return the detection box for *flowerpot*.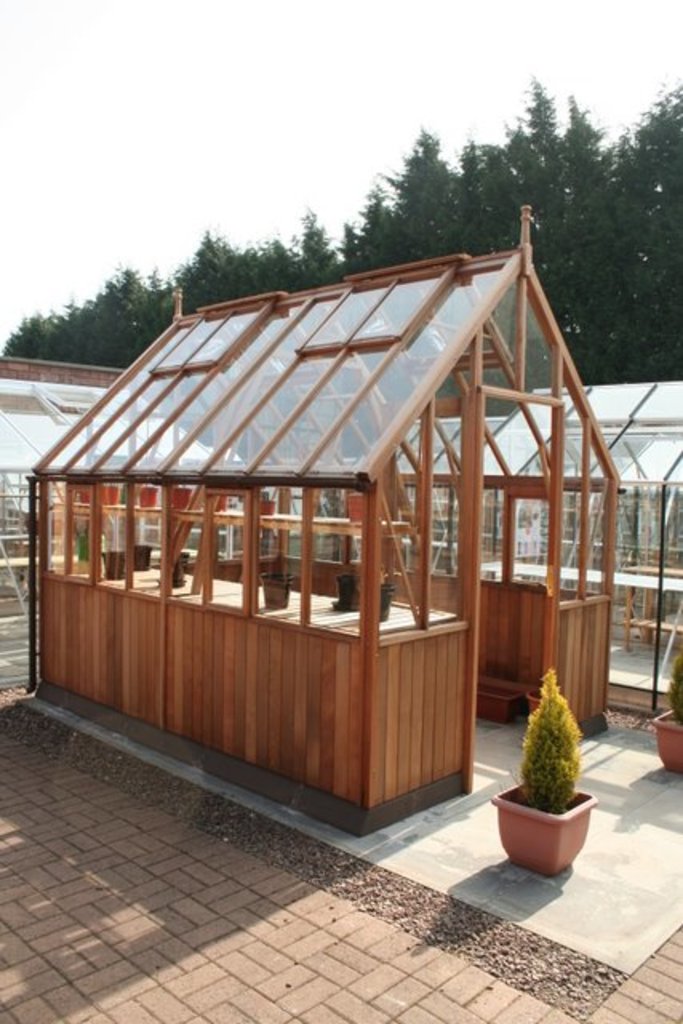
<bbox>128, 482, 155, 512</bbox>.
